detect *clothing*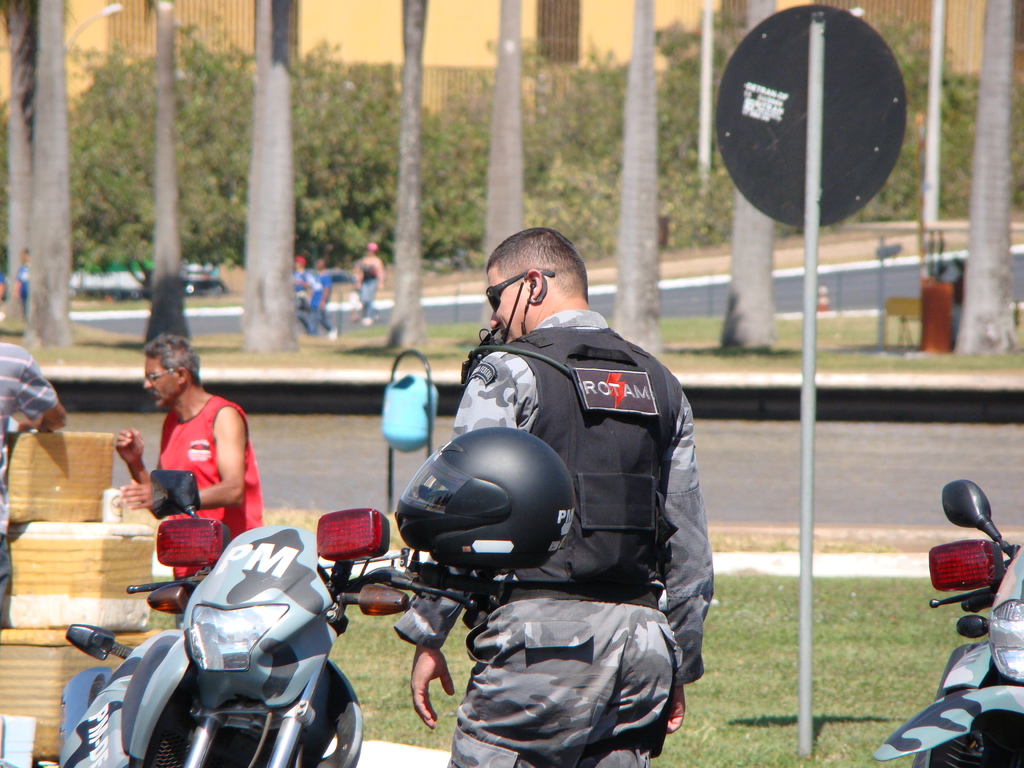
bbox=[355, 266, 377, 318]
